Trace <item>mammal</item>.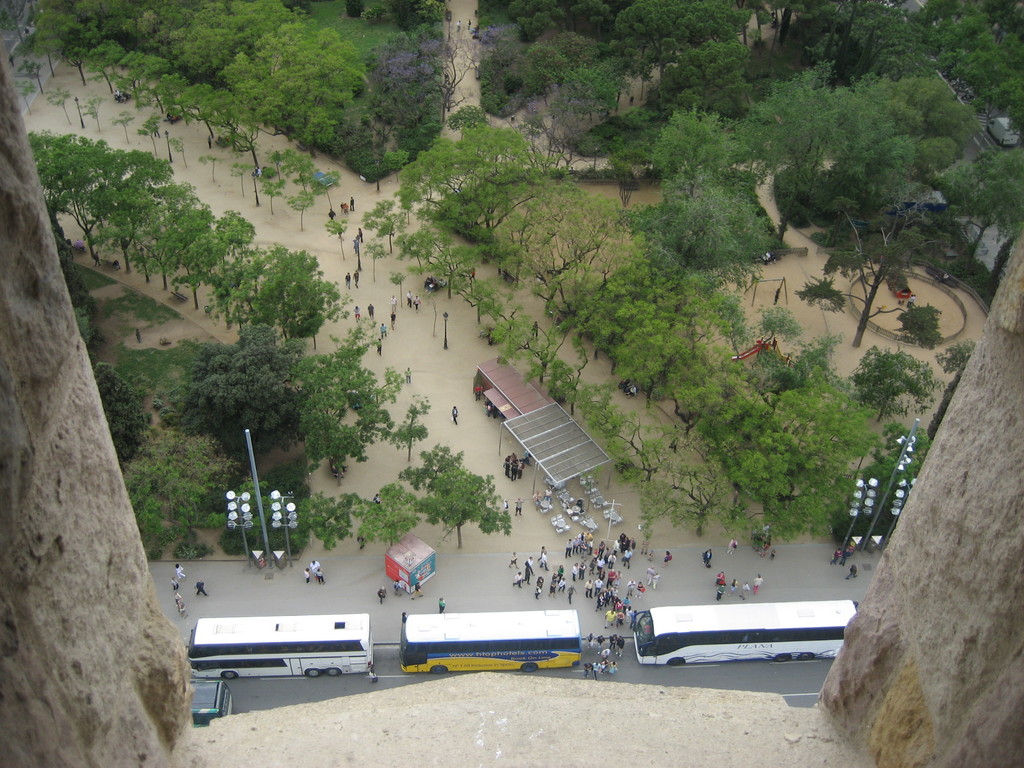
Traced to <region>546, 486, 552, 502</region>.
